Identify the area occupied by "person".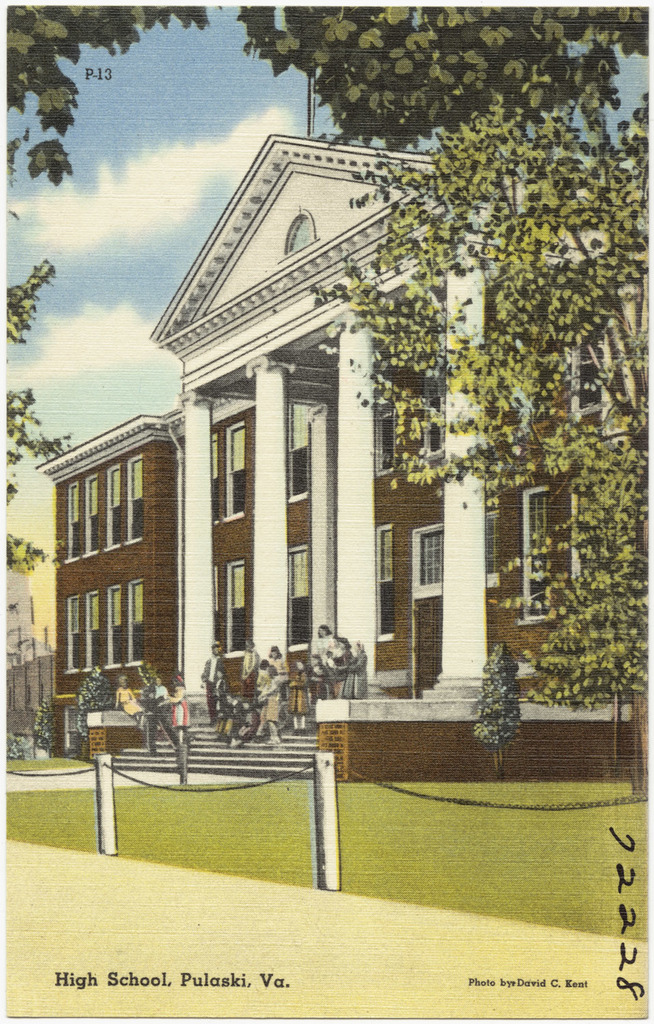
Area: <region>195, 638, 232, 727</region>.
